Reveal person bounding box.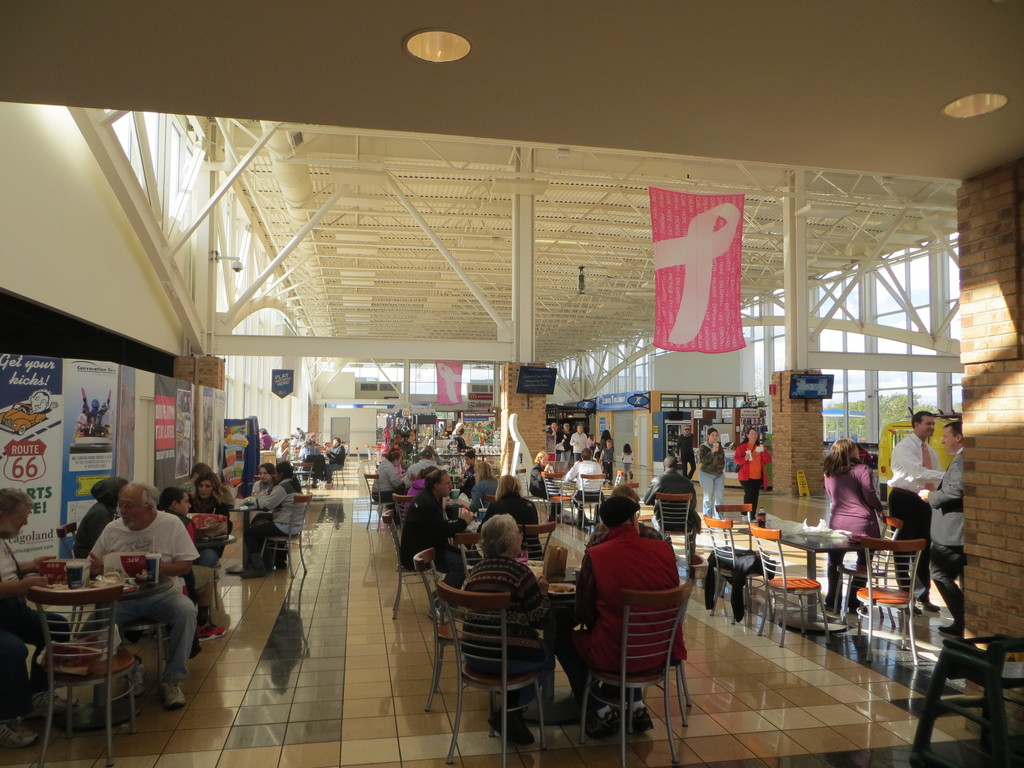
Revealed: region(150, 483, 226, 648).
